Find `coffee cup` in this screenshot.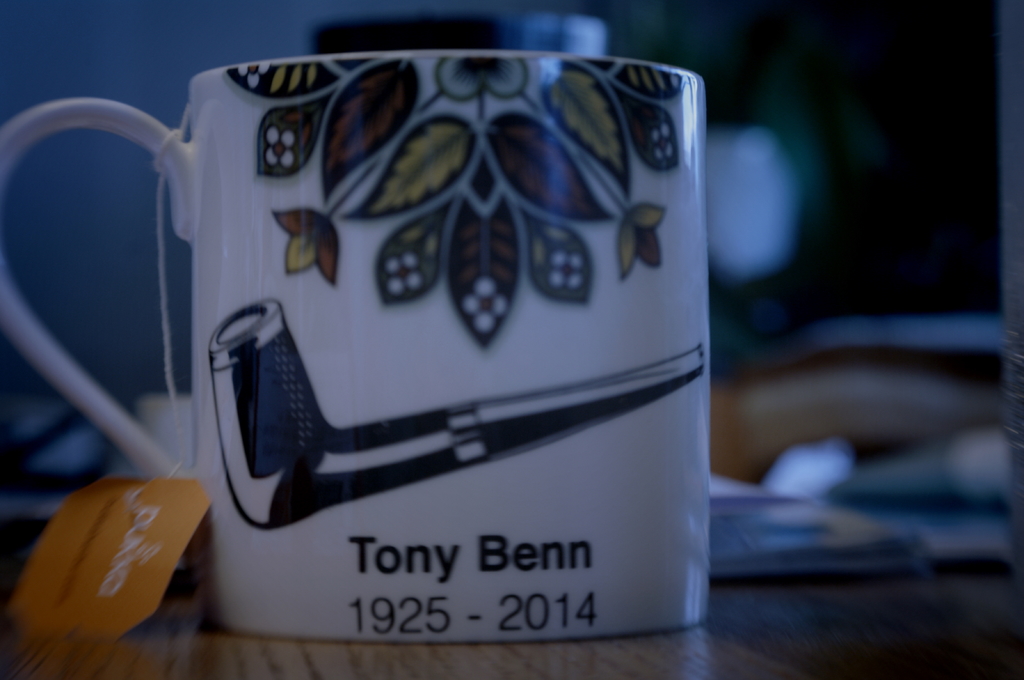
The bounding box for `coffee cup` is left=0, top=45, right=712, bottom=656.
